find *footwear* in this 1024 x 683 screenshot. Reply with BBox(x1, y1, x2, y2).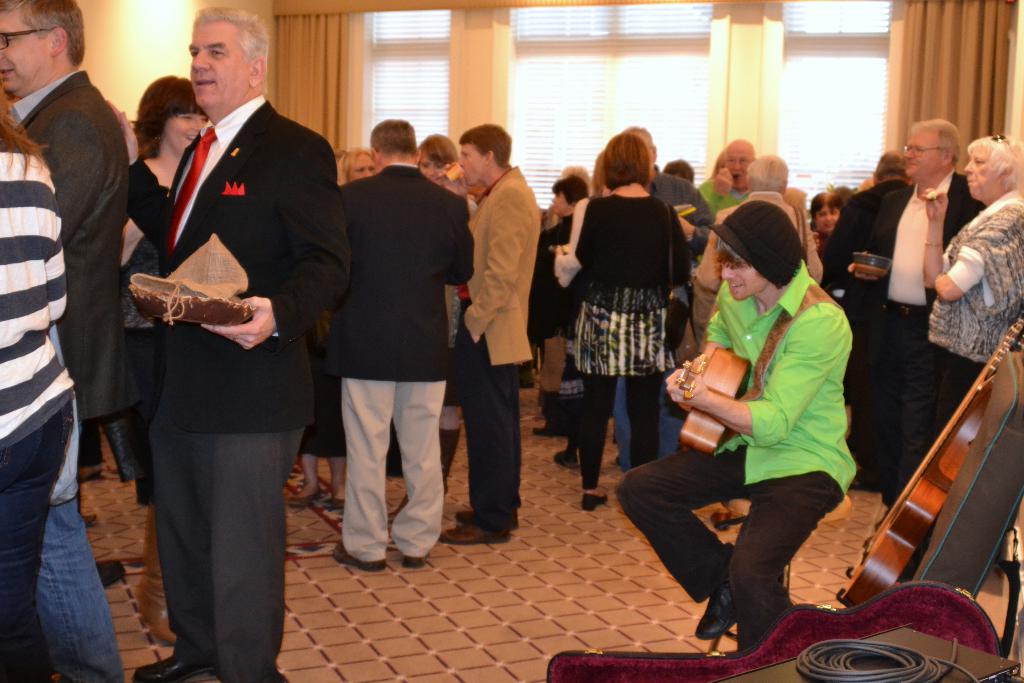
BBox(534, 428, 570, 436).
